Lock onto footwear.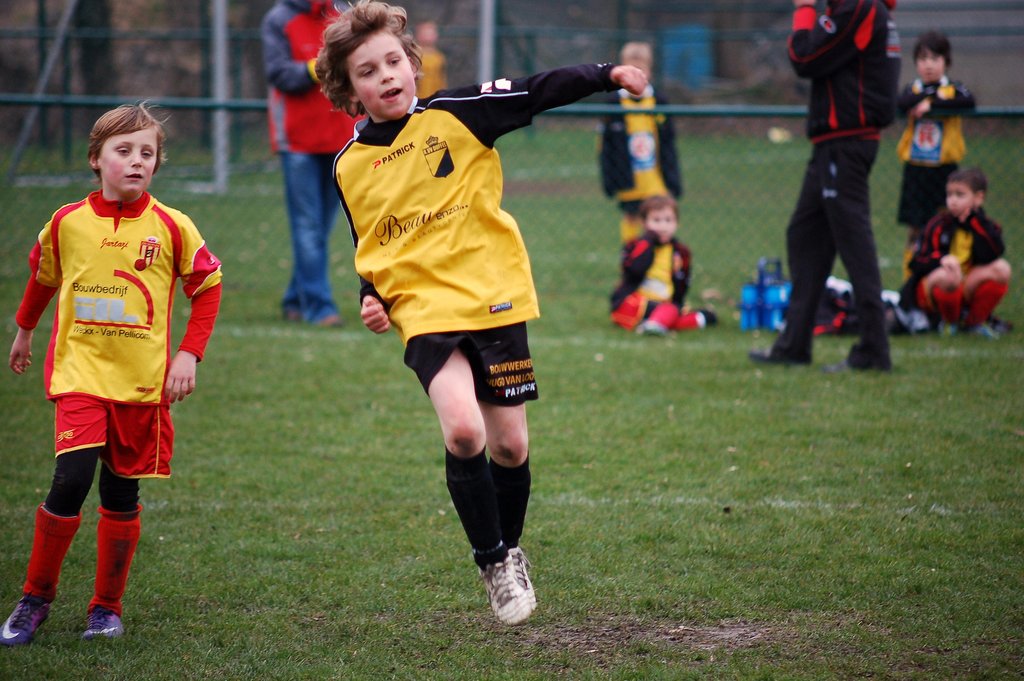
Locked: [287, 313, 304, 322].
